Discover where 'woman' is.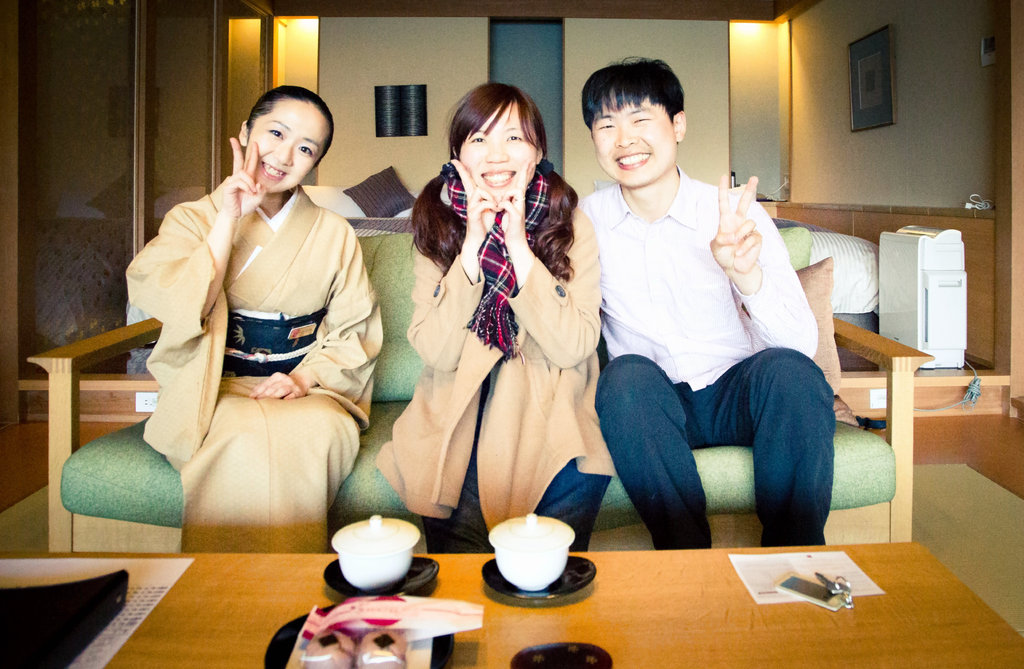
Discovered at [122,82,384,558].
